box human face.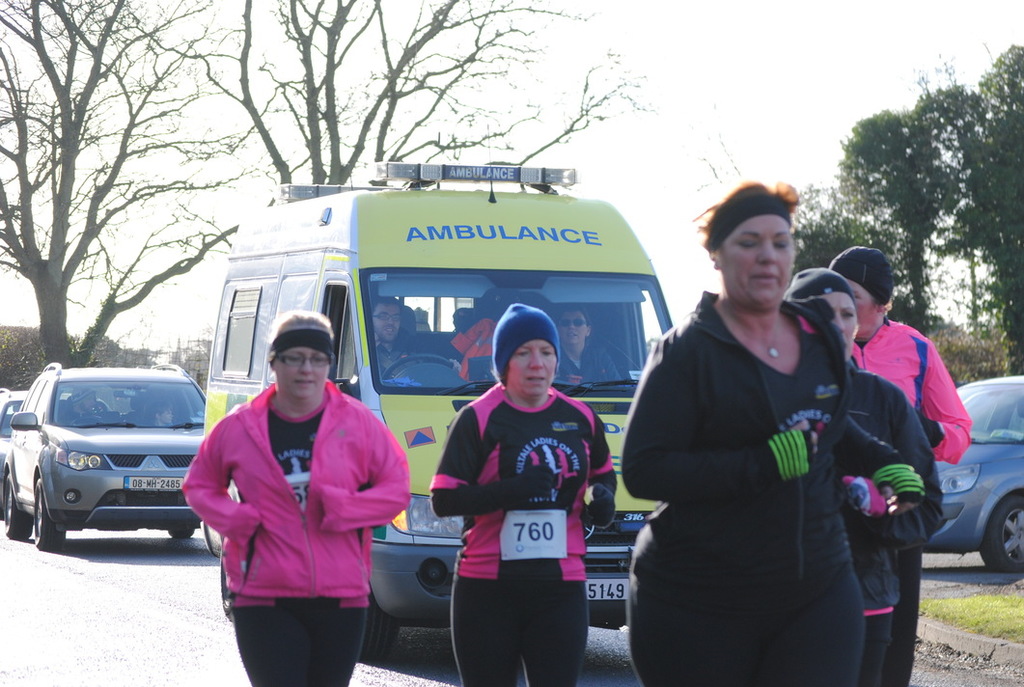
(843, 273, 874, 341).
